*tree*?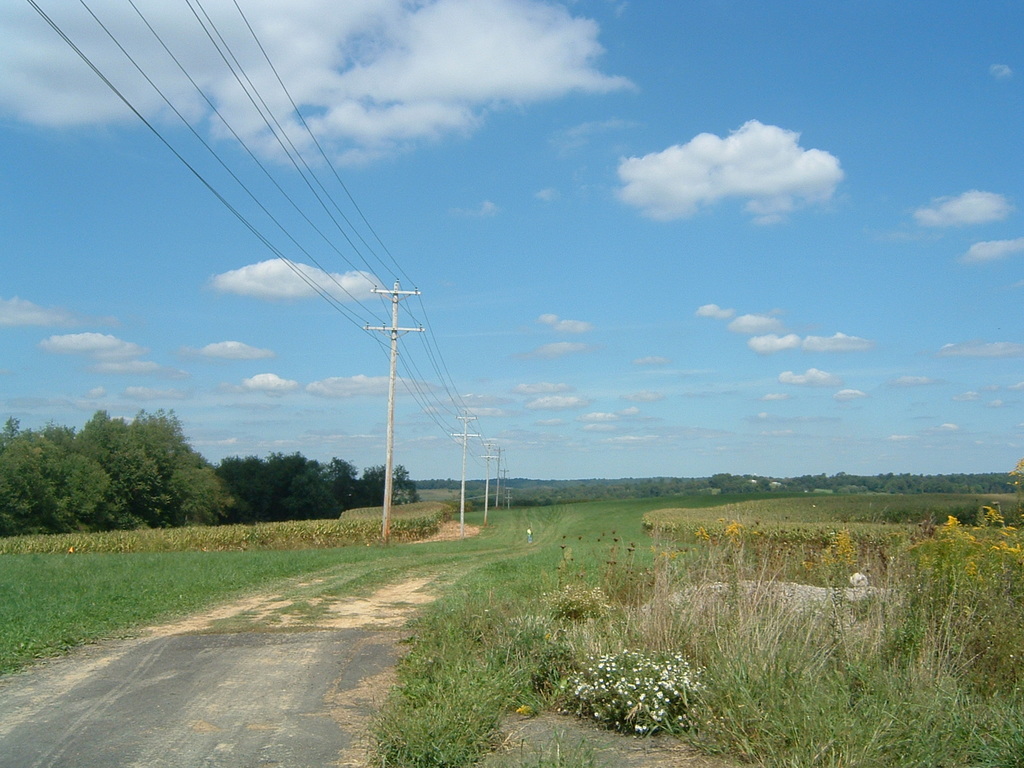
349 466 413 498
